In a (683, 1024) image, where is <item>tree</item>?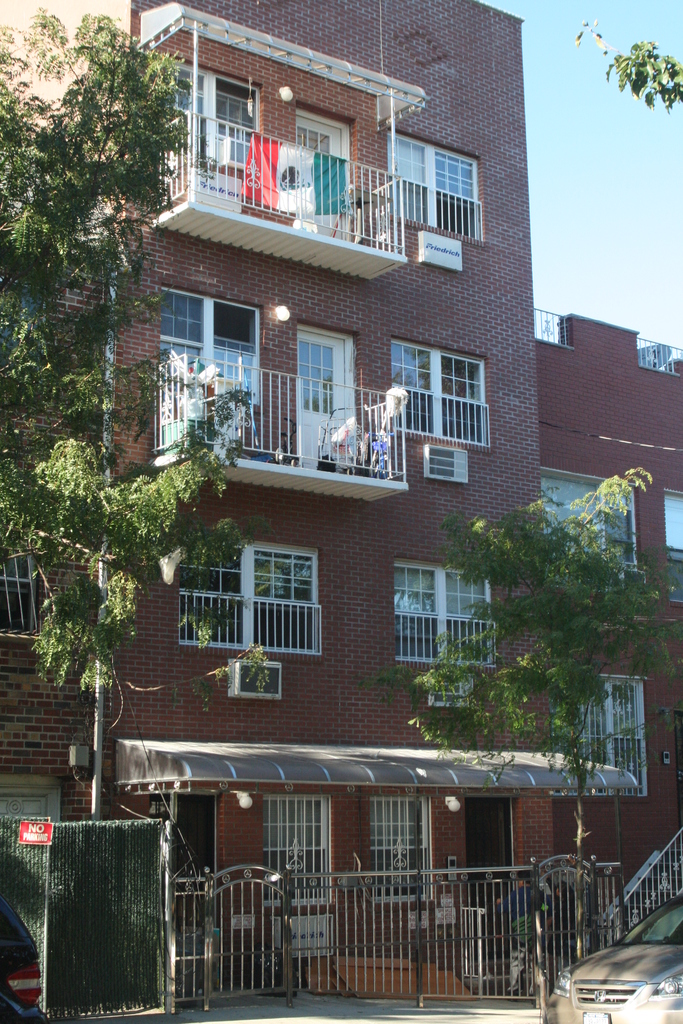
[357, 468, 682, 959].
